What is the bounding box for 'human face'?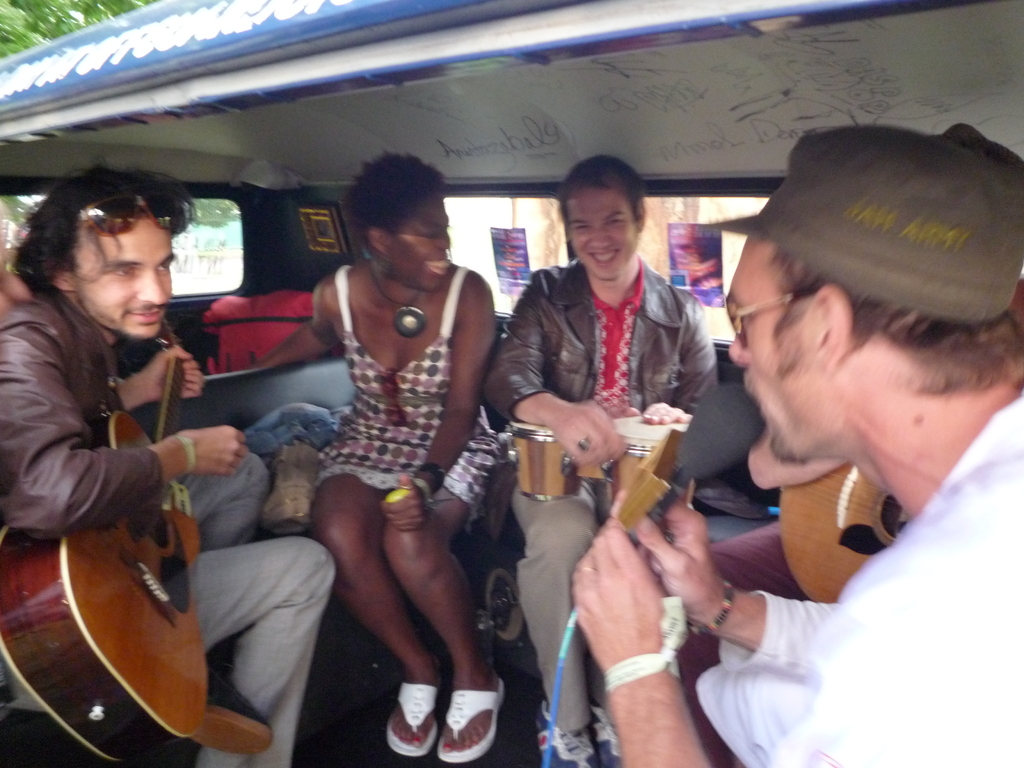
box=[724, 237, 835, 462].
